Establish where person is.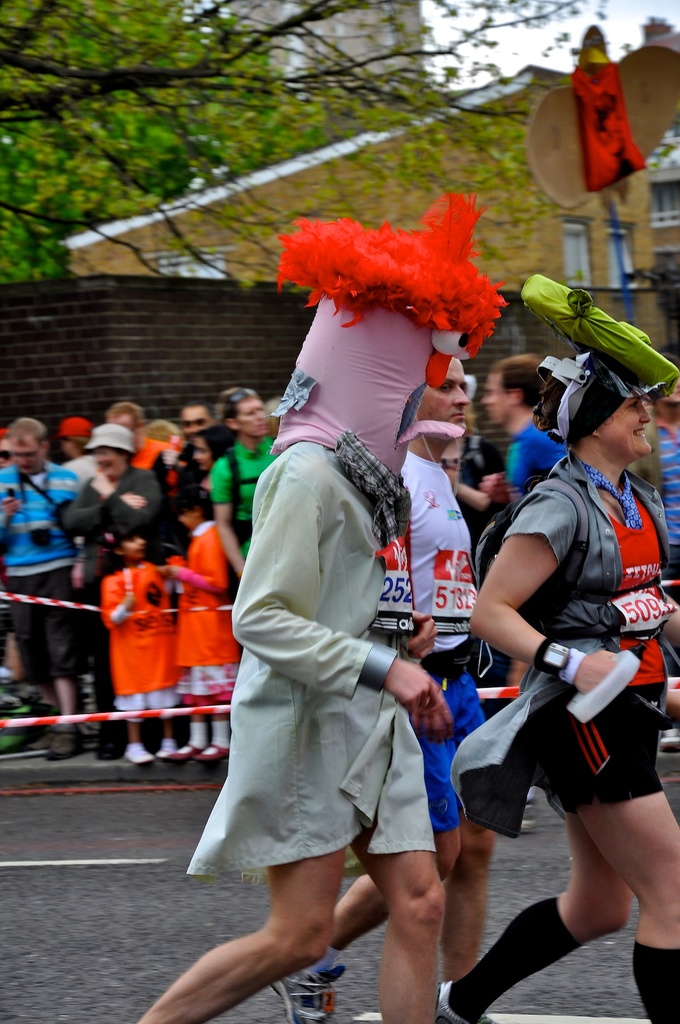
Established at [x1=115, y1=403, x2=180, y2=472].
